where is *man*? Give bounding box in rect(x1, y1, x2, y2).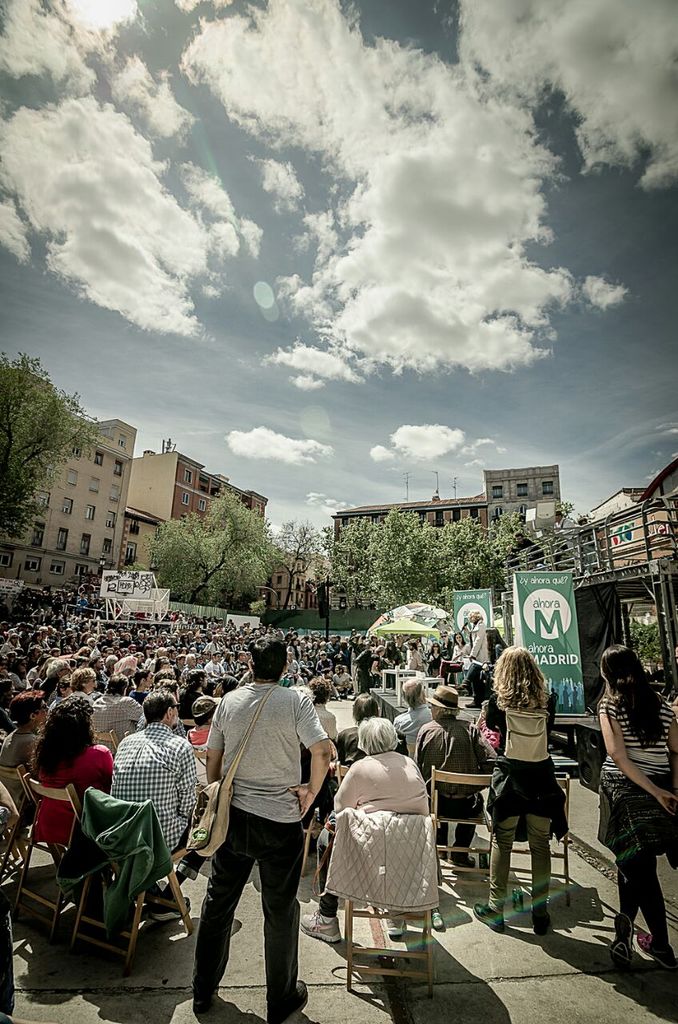
rect(181, 636, 336, 1023).
